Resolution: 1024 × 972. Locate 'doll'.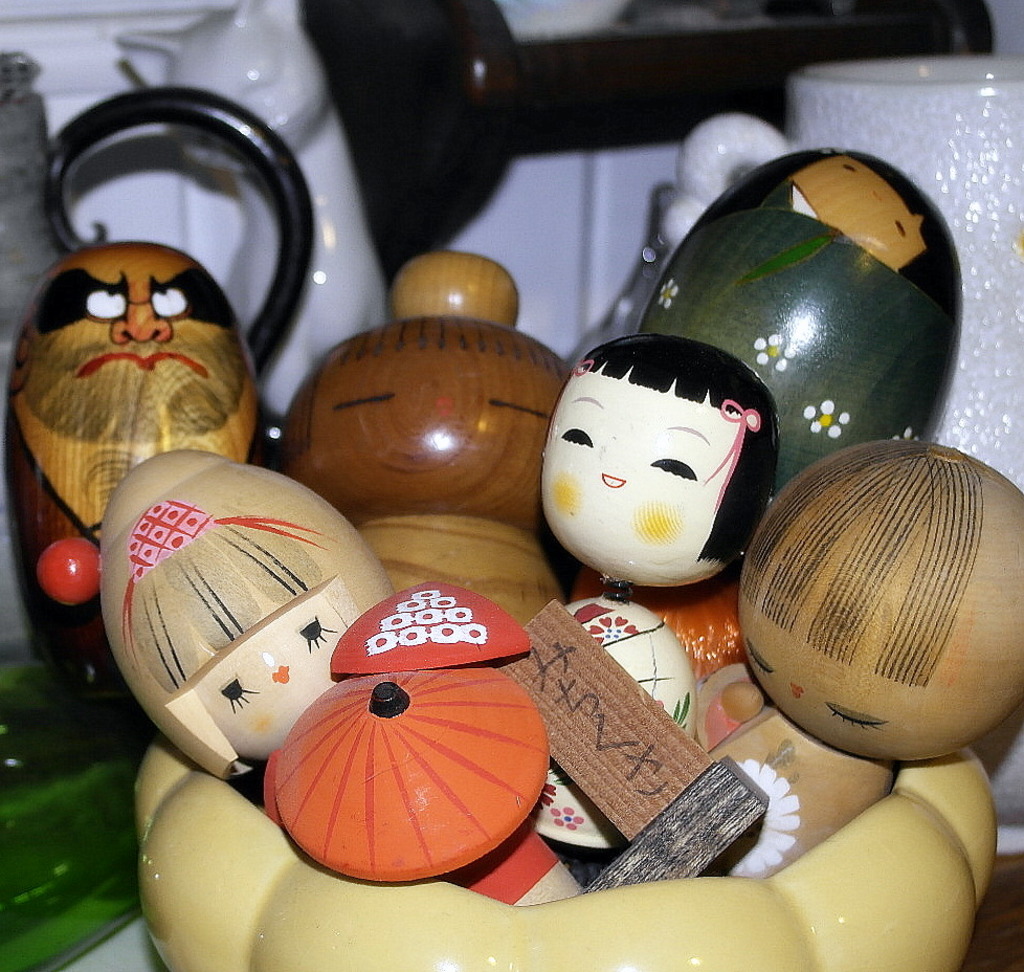
locate(525, 327, 795, 638).
